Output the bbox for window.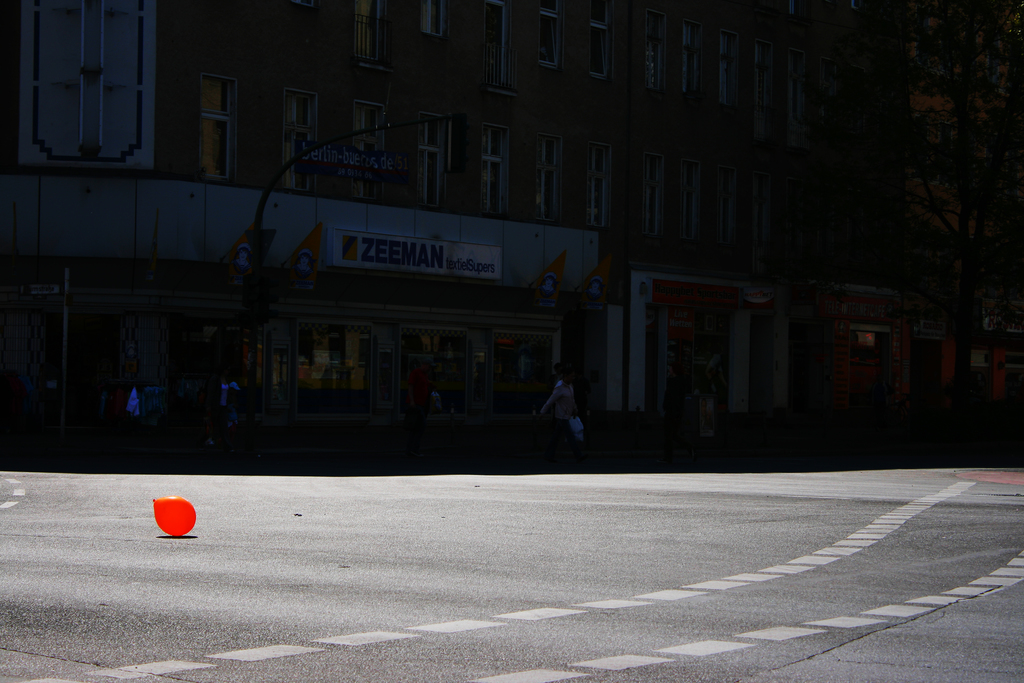
788/52/810/127.
